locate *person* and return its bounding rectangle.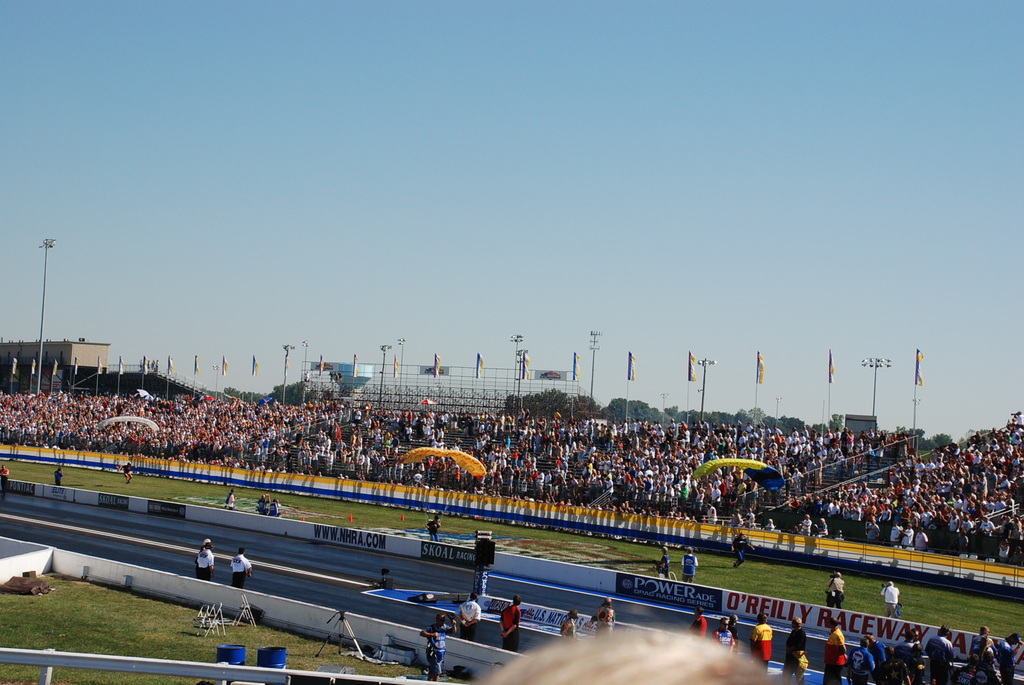
Rect(822, 618, 845, 684).
